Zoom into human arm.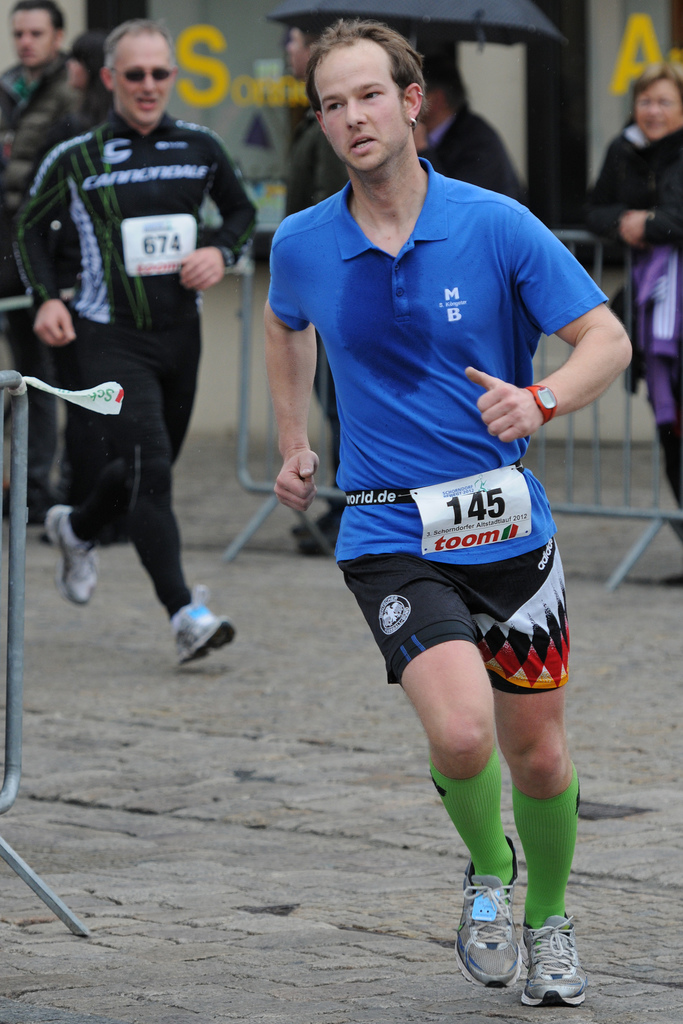
Zoom target: (left=571, top=127, right=652, bottom=252).
